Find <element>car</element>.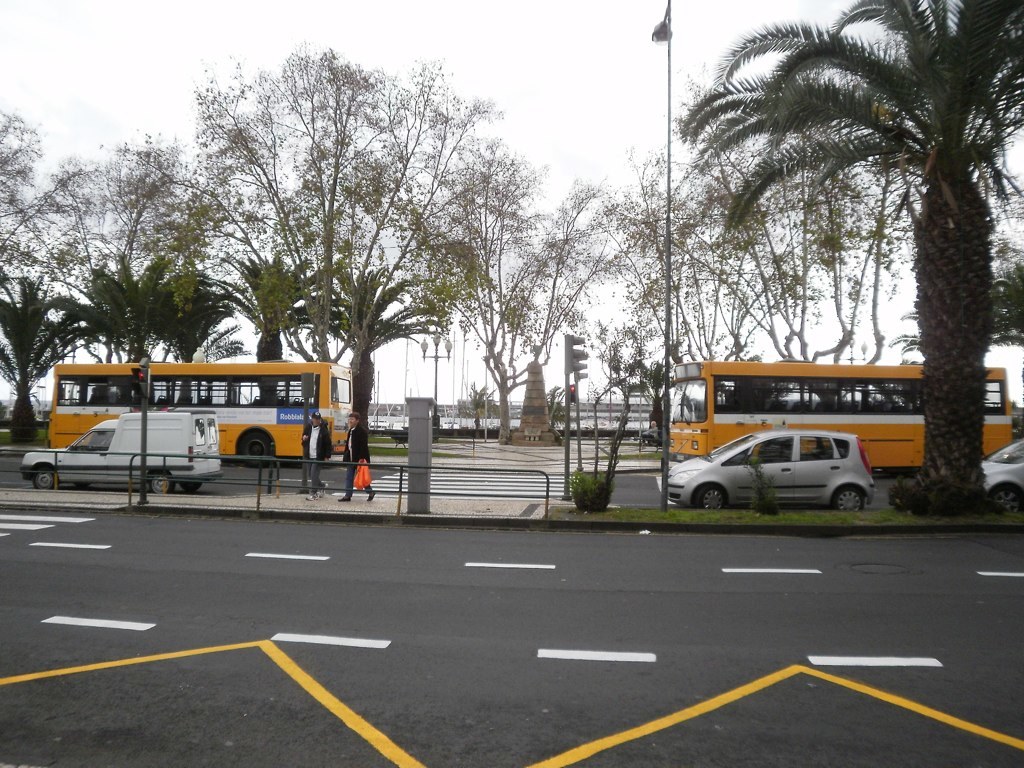
667 429 876 513.
